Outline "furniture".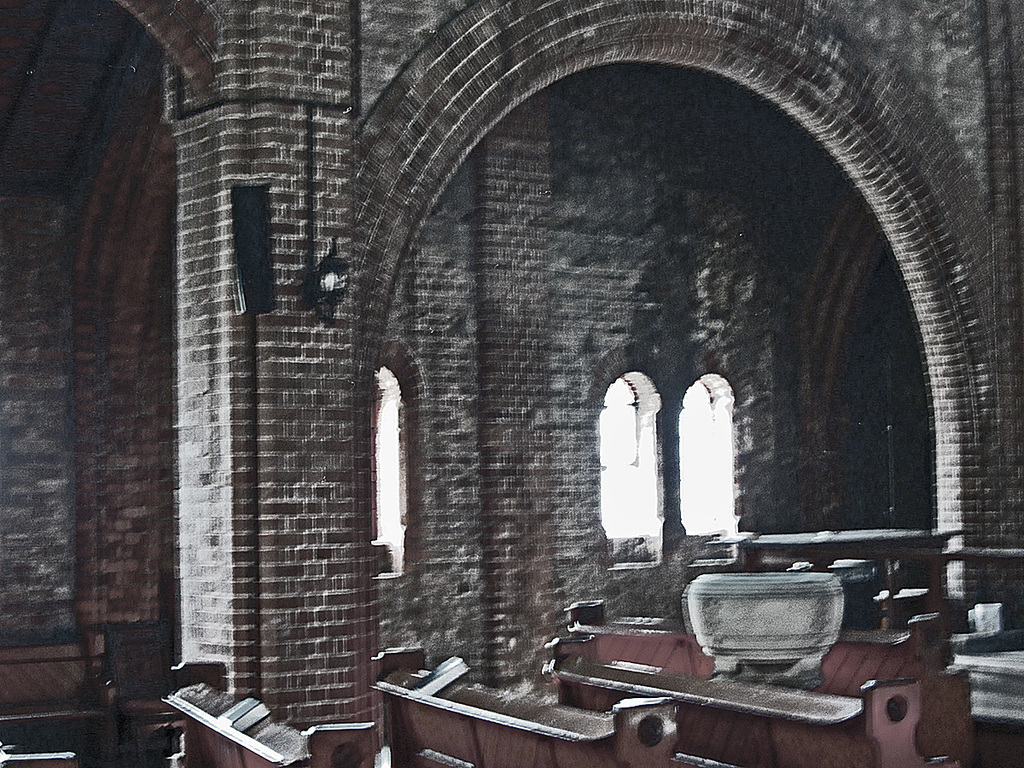
Outline: detection(159, 660, 382, 767).
